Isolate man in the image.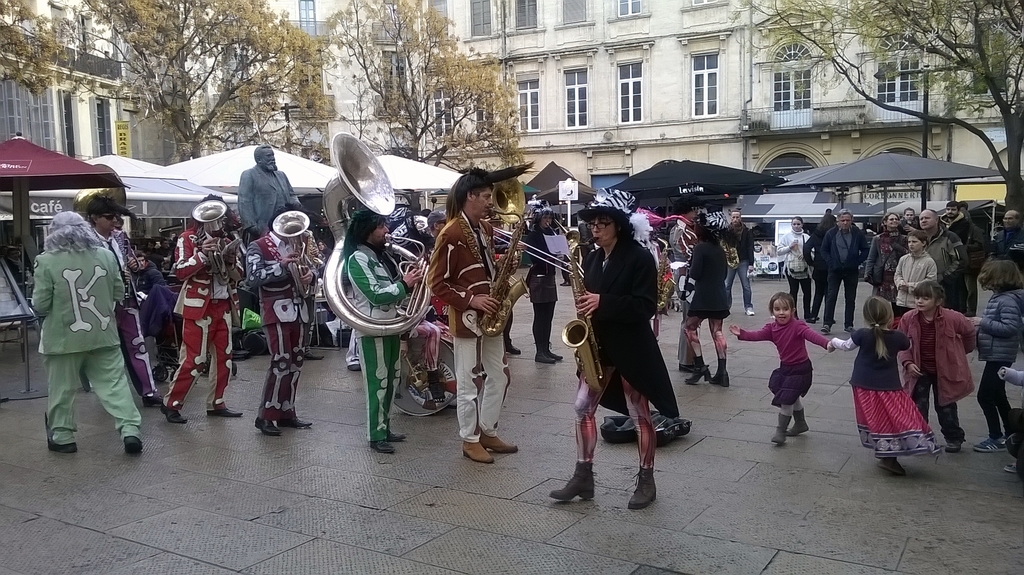
Isolated region: box(719, 213, 754, 320).
